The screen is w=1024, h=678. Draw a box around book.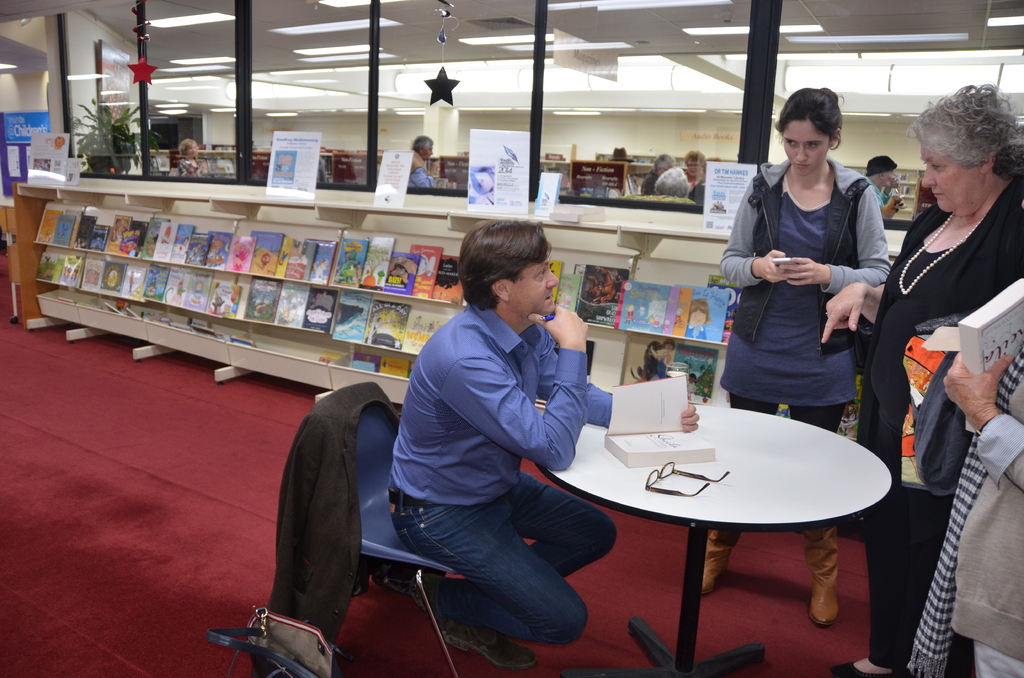
{"x1": 616, "y1": 336, "x2": 675, "y2": 385}.
